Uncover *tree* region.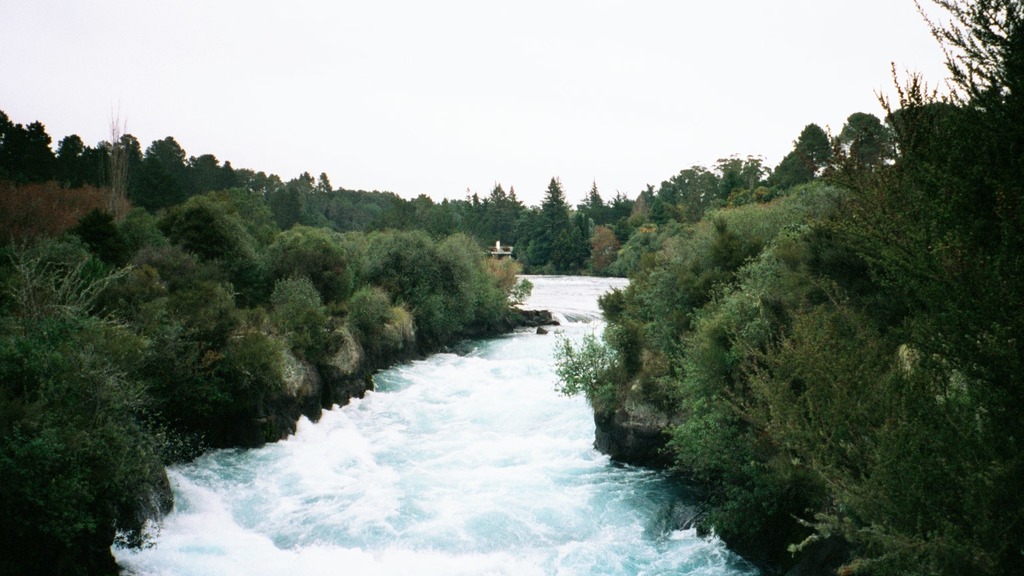
Uncovered: [53,133,92,177].
